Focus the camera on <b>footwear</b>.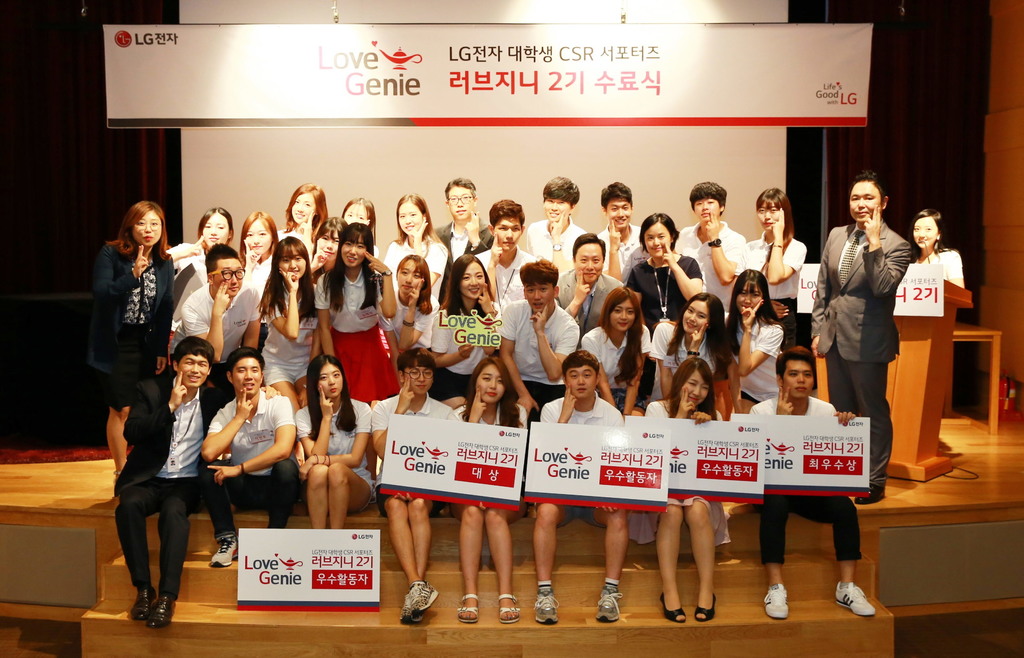
Focus region: x1=397, y1=595, x2=417, y2=621.
